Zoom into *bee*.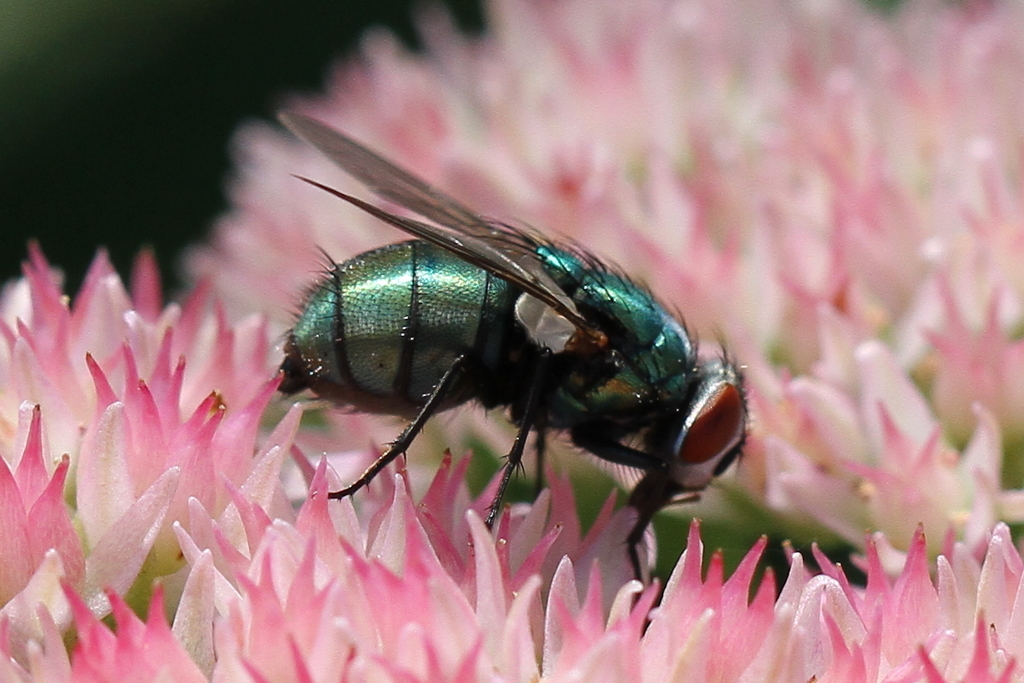
Zoom target: [left=213, top=116, right=834, bottom=588].
